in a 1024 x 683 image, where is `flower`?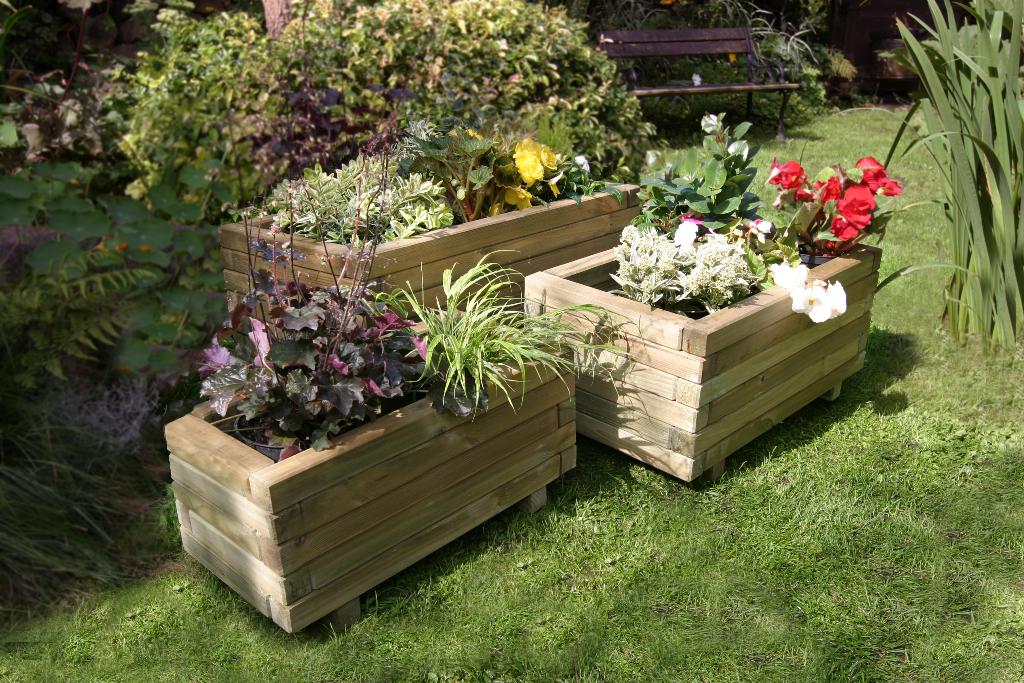
region(694, 110, 721, 136).
